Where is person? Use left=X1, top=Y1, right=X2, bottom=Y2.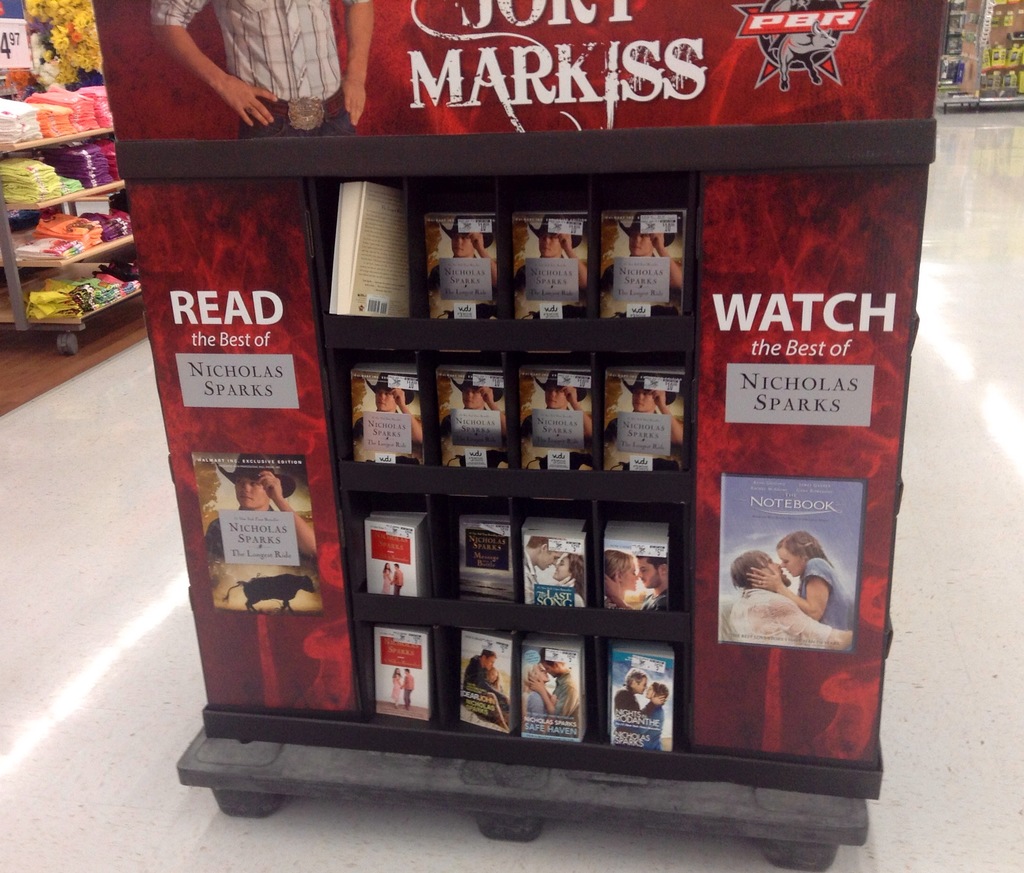
left=529, top=373, right=604, bottom=452.
